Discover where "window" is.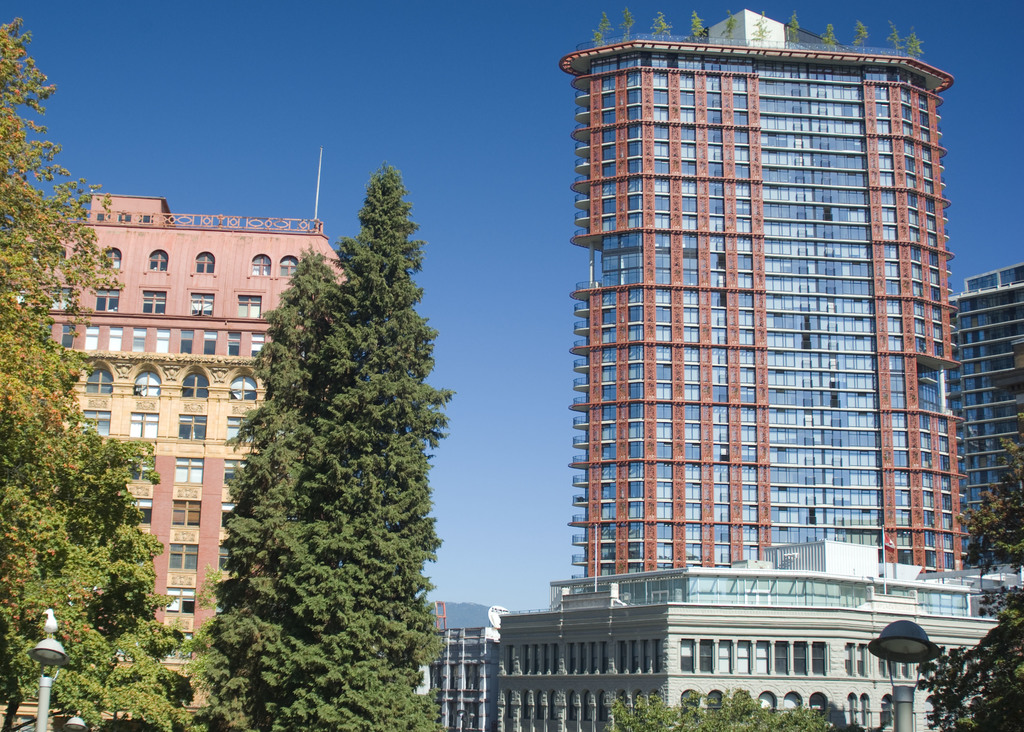
Discovered at (47,287,76,316).
